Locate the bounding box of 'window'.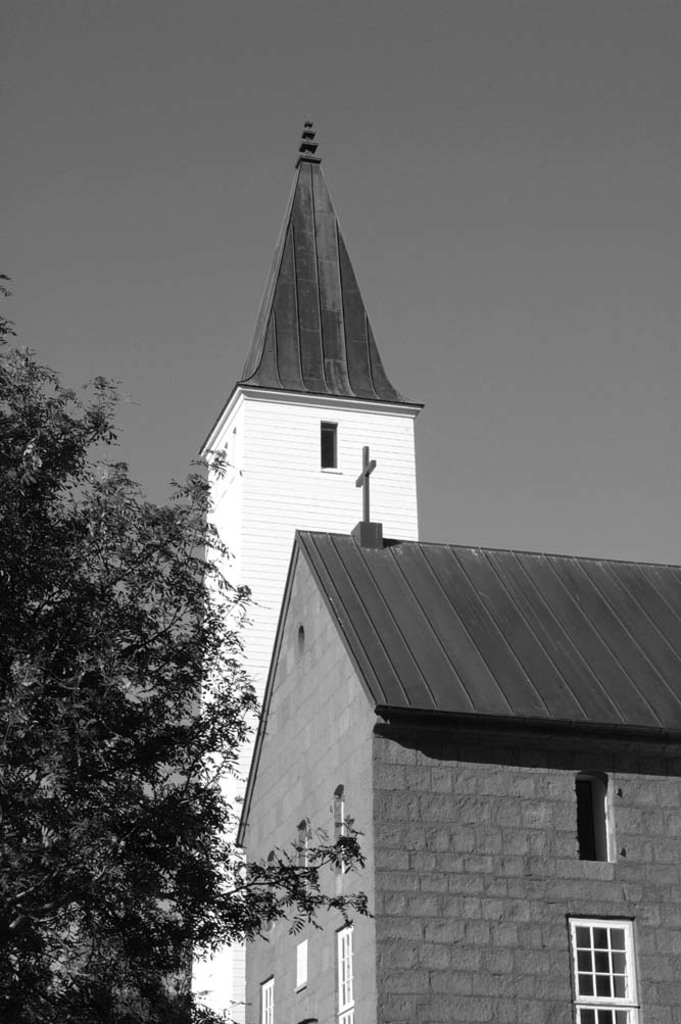
Bounding box: (333, 924, 348, 1023).
